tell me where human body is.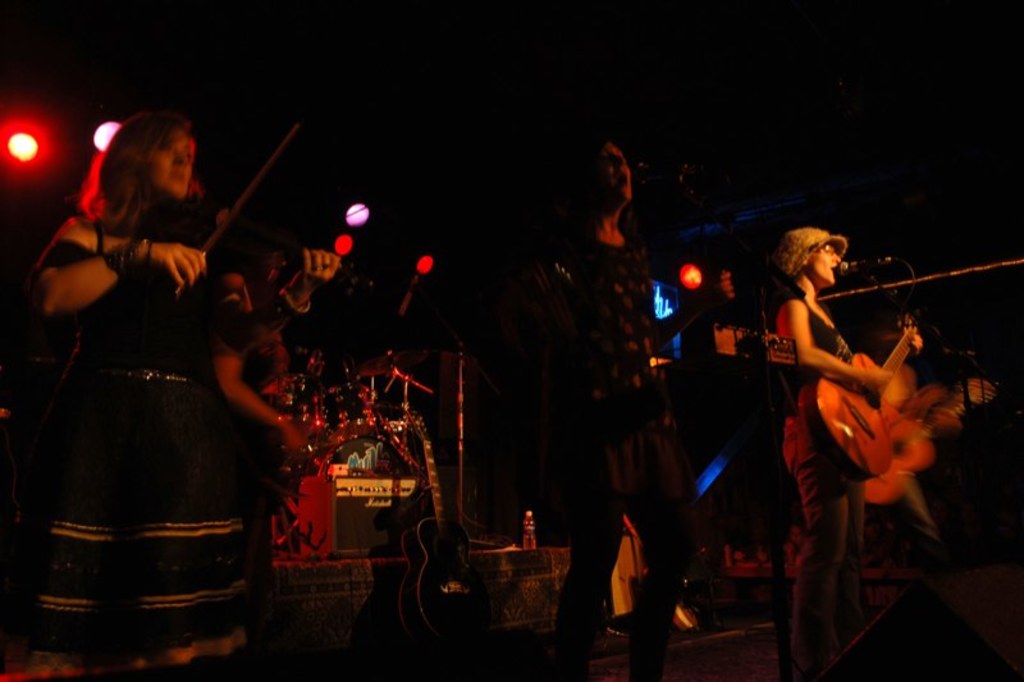
human body is at select_region(0, 212, 256, 681).
